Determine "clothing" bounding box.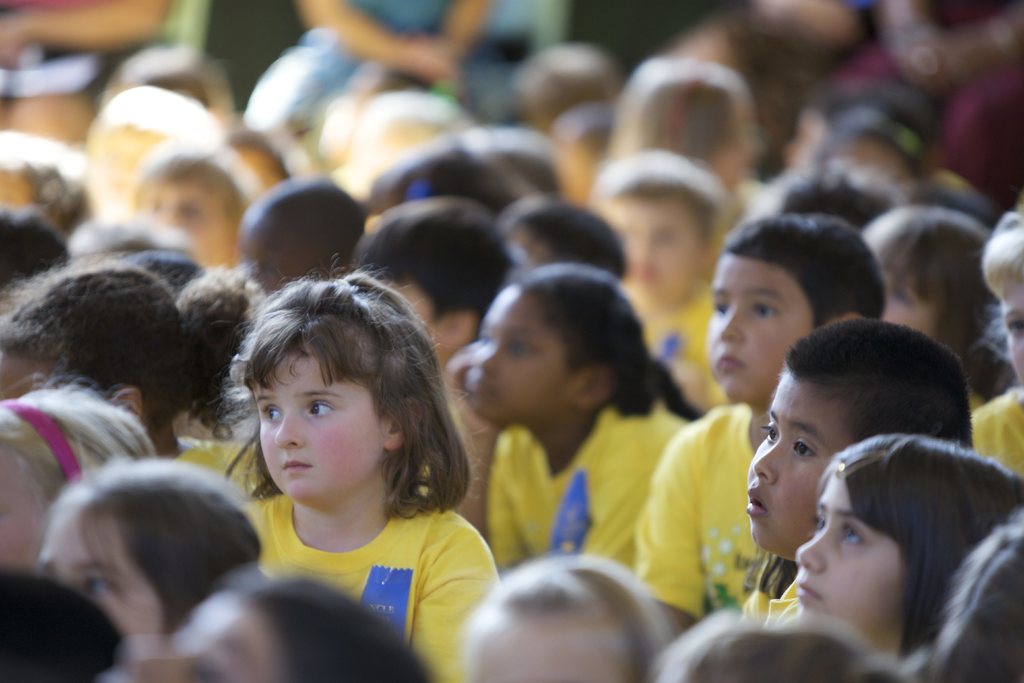
Determined: crop(632, 399, 769, 625).
